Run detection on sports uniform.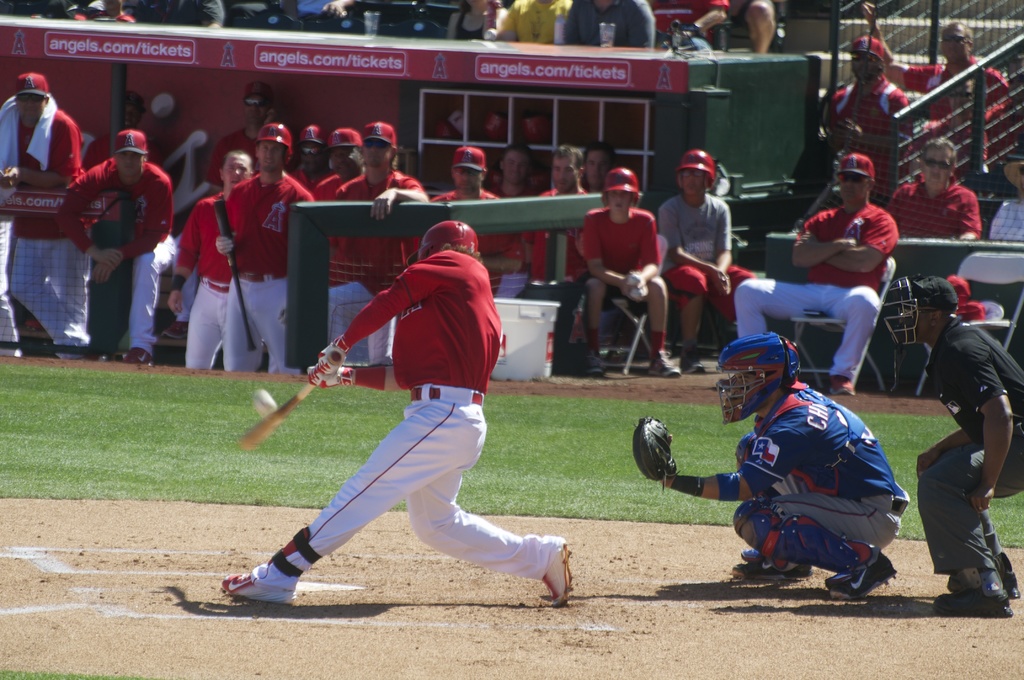
Result: pyautogui.locateOnScreen(329, 182, 431, 375).
